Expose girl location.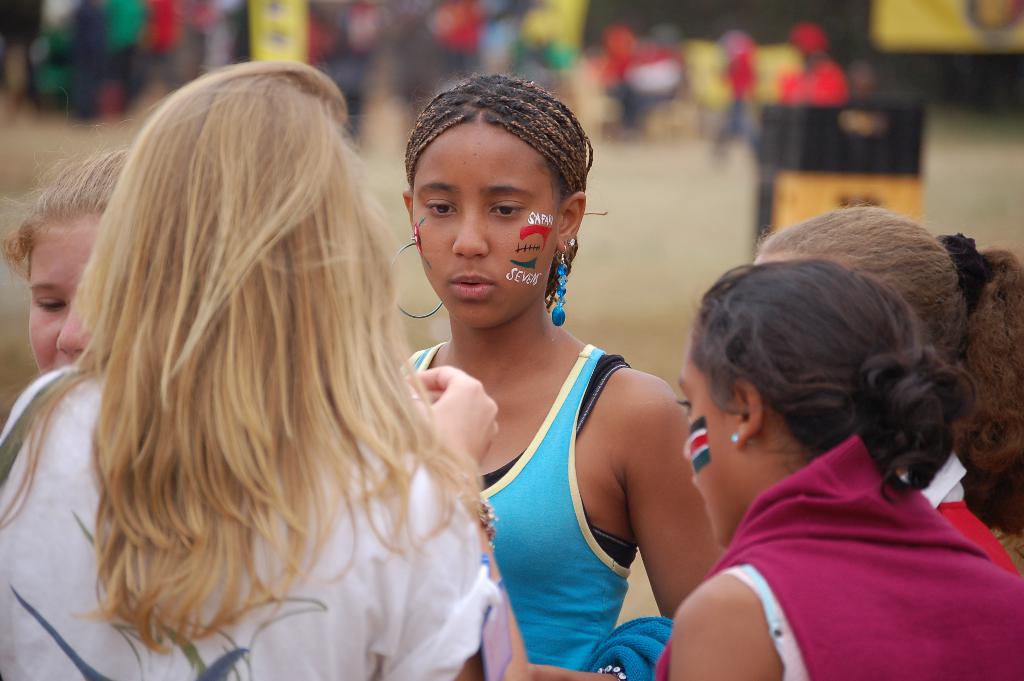
Exposed at select_region(751, 198, 1023, 584).
